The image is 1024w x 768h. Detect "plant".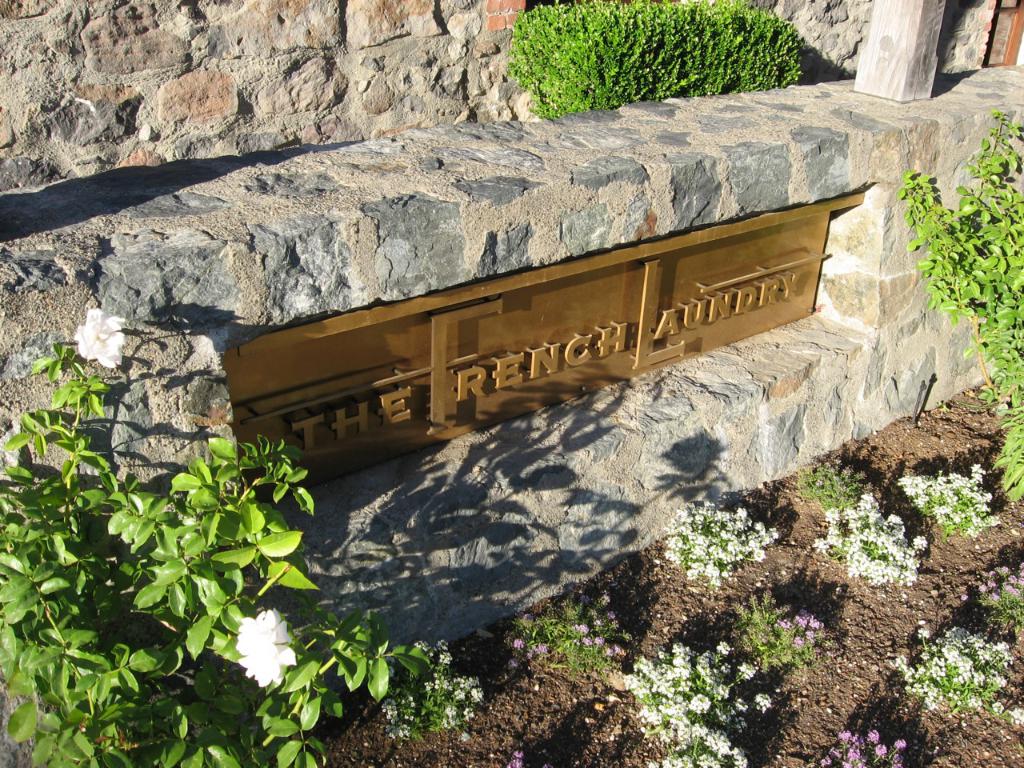
Detection: (left=490, top=742, right=555, bottom=767).
